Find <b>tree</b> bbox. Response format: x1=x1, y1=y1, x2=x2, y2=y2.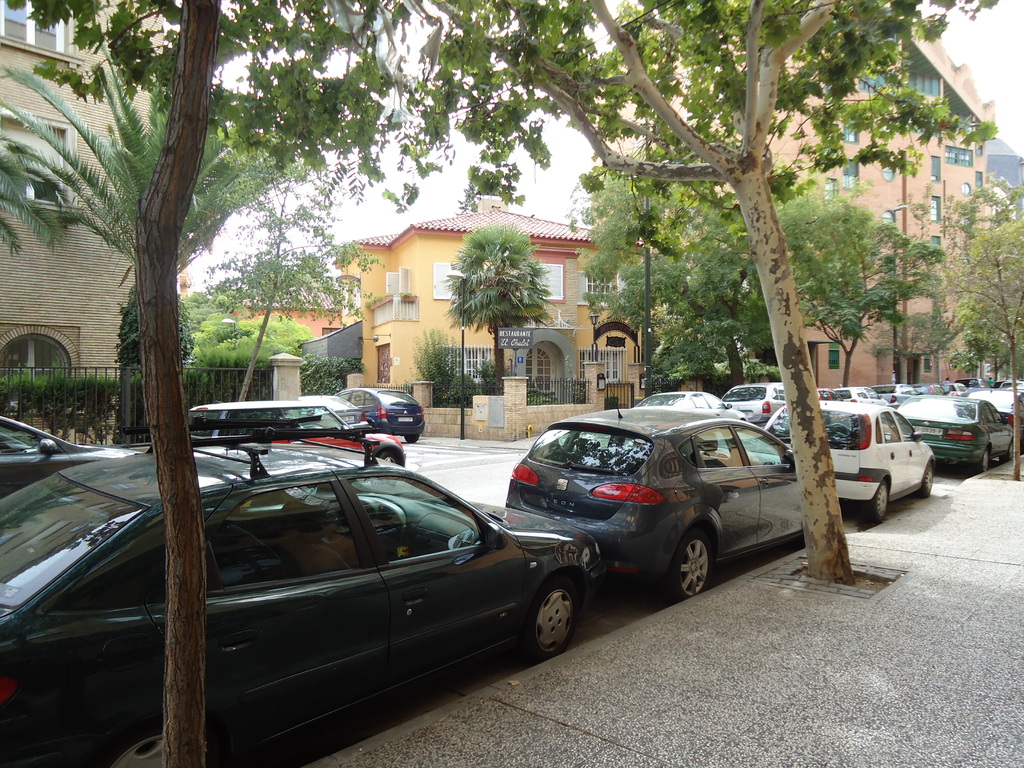
x1=212, y1=139, x2=388, y2=406.
